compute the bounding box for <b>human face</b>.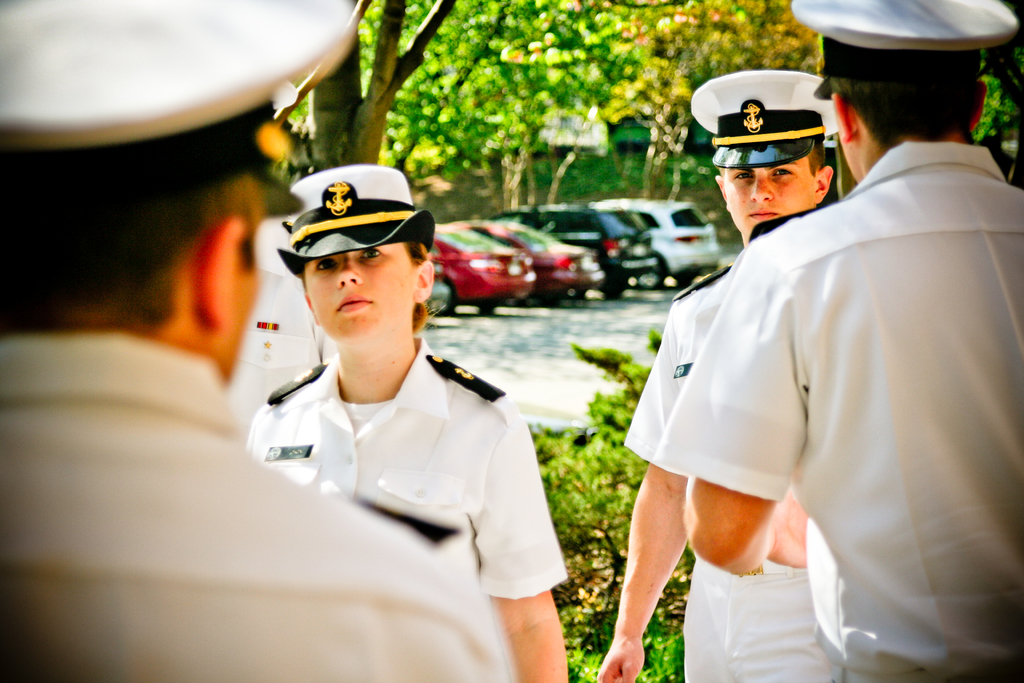
304 245 413 337.
